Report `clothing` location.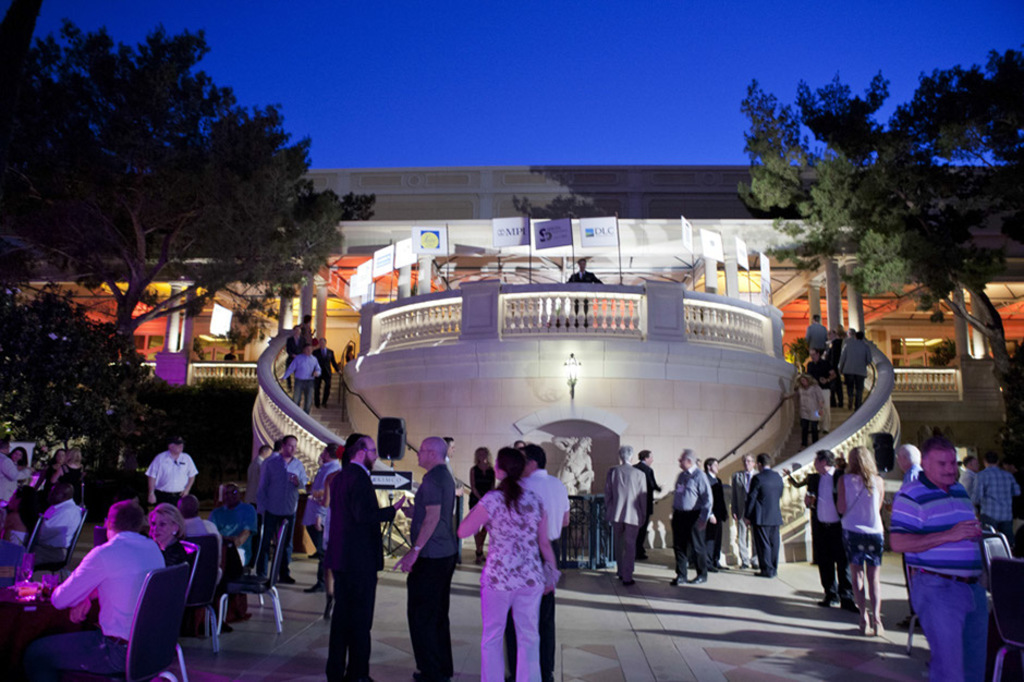
Report: crop(666, 462, 709, 582).
